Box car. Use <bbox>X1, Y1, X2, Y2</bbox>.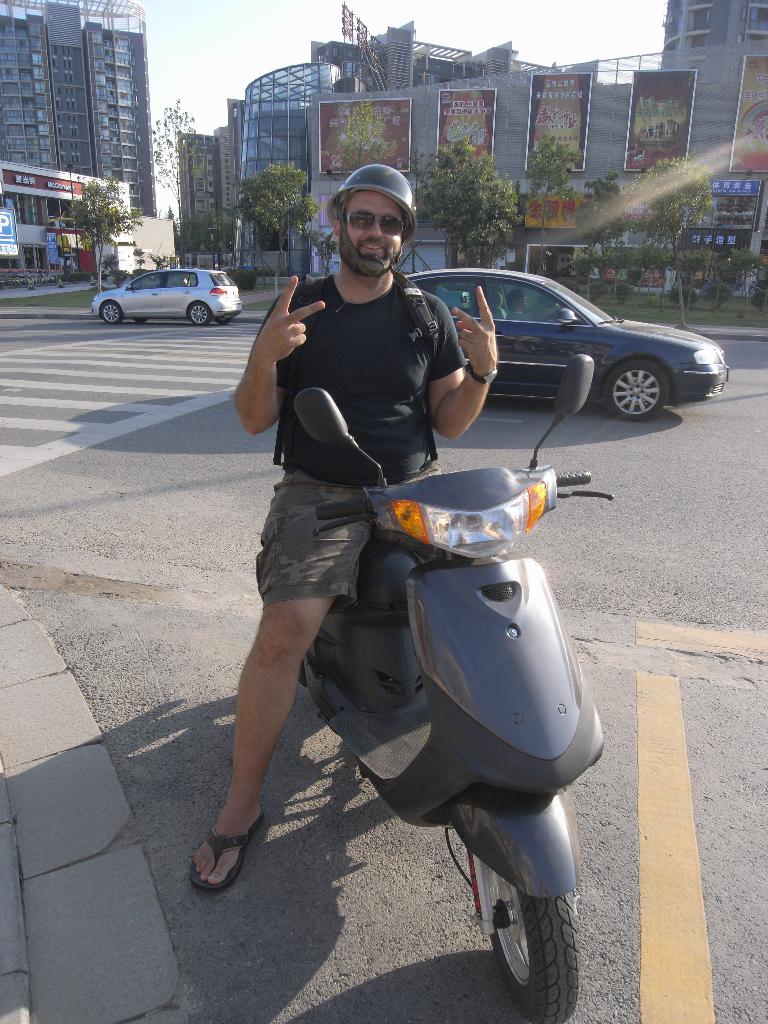
<bbox>407, 271, 727, 419</bbox>.
